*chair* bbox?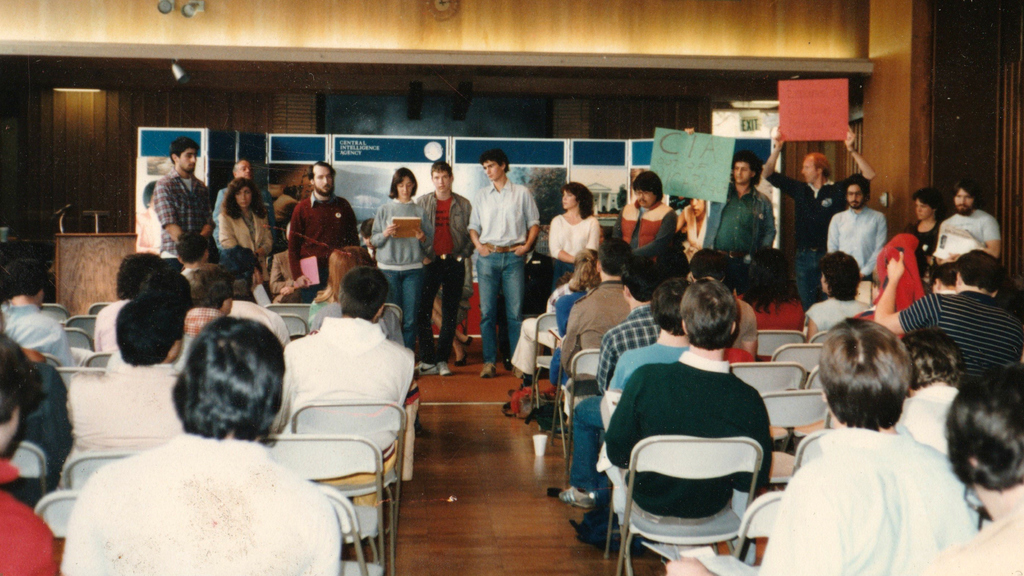
[733, 490, 785, 566]
